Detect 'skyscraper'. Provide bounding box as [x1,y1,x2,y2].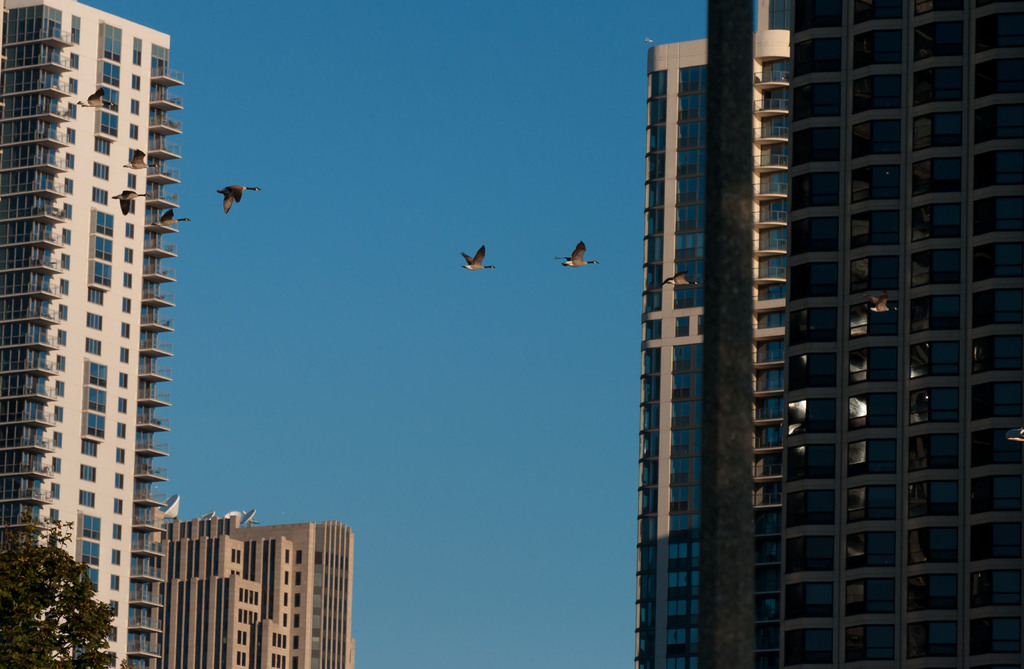
[637,33,710,668].
